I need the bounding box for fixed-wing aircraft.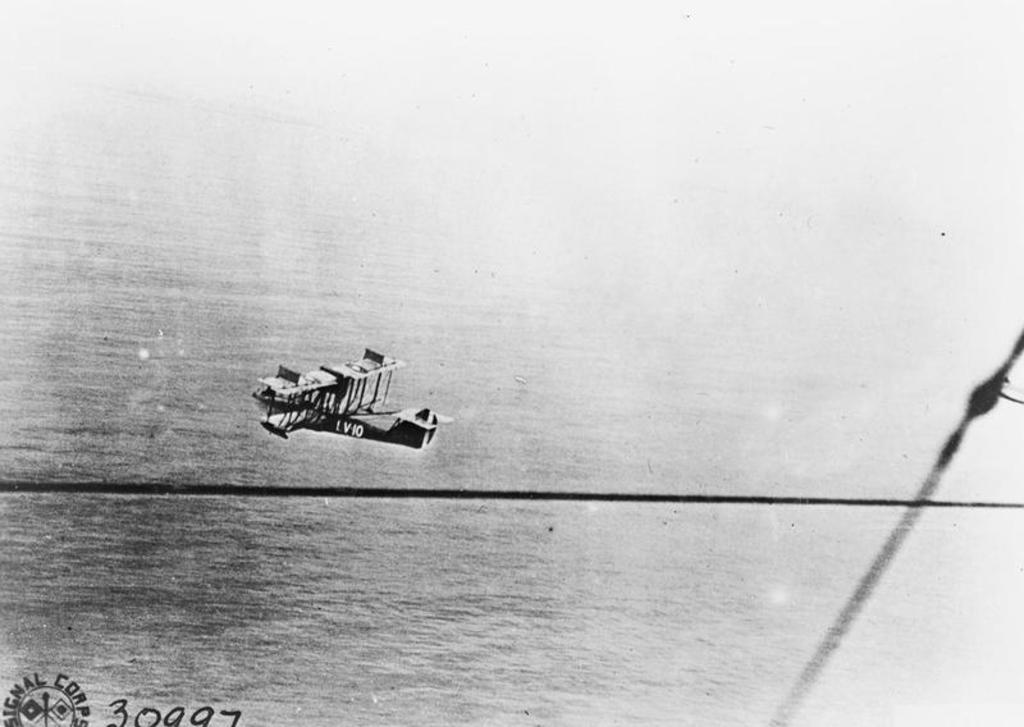
Here it is: {"left": 239, "top": 330, "right": 439, "bottom": 453}.
